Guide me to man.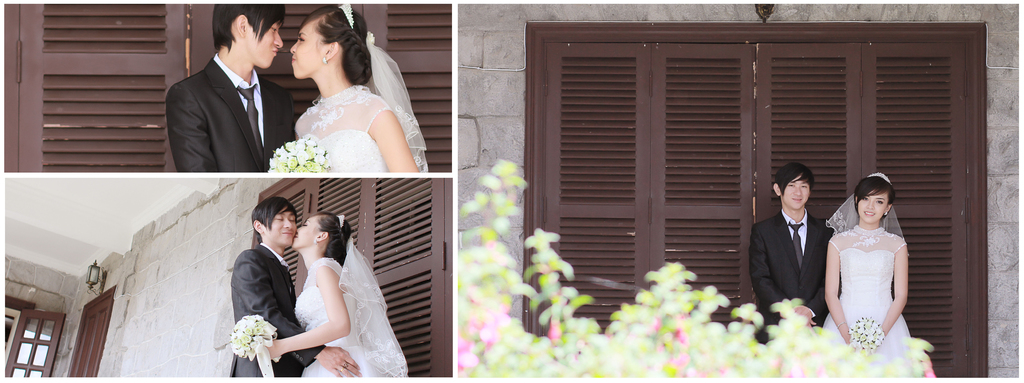
Guidance: bbox=[228, 197, 366, 380].
